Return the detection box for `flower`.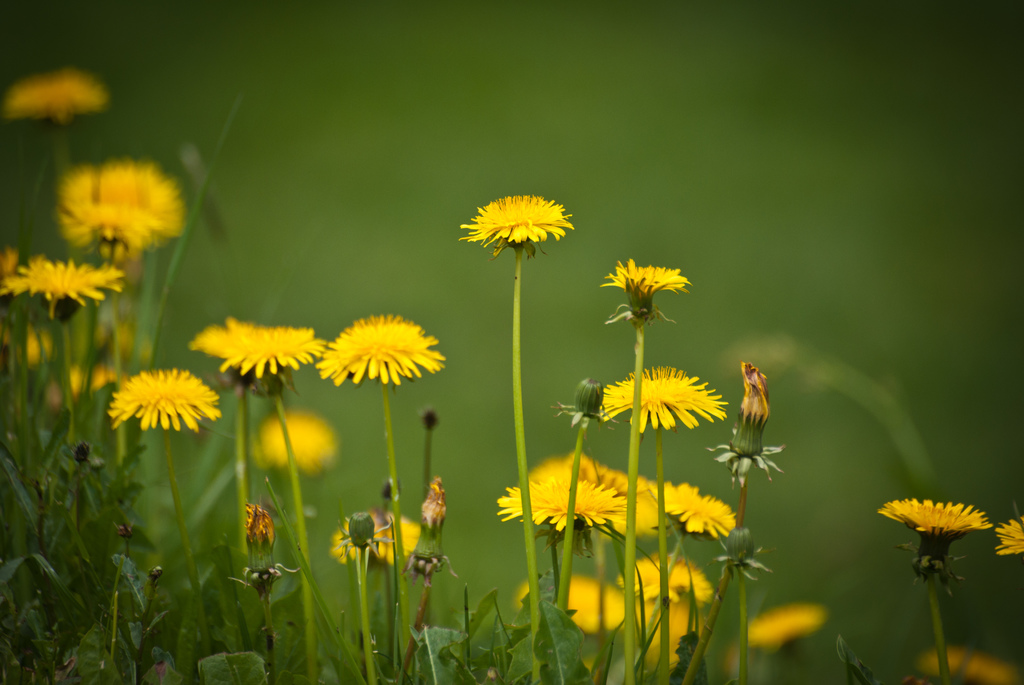
(left=526, top=450, right=630, bottom=527).
